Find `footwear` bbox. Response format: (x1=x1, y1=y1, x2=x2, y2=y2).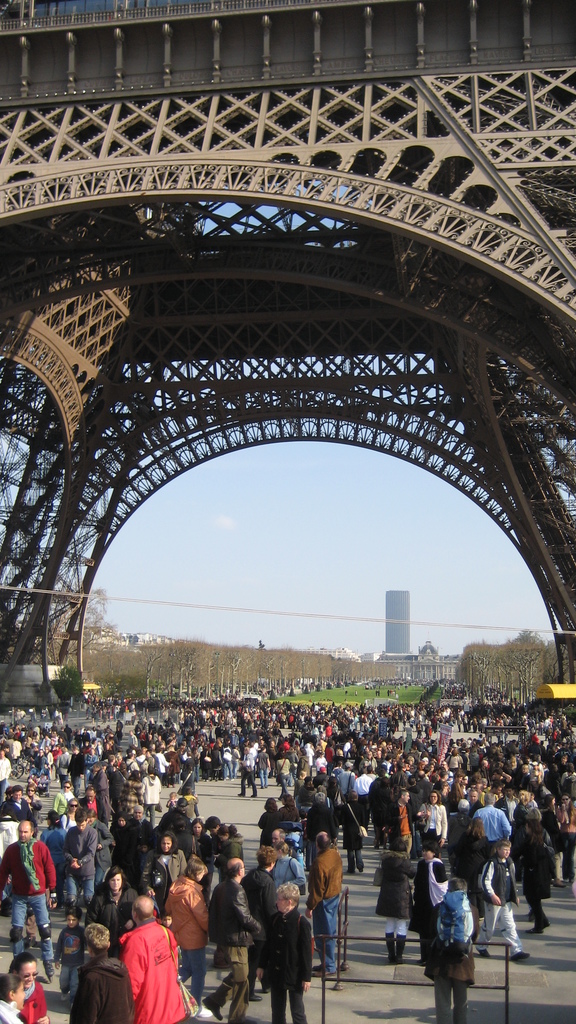
(x1=478, y1=948, x2=488, y2=959).
